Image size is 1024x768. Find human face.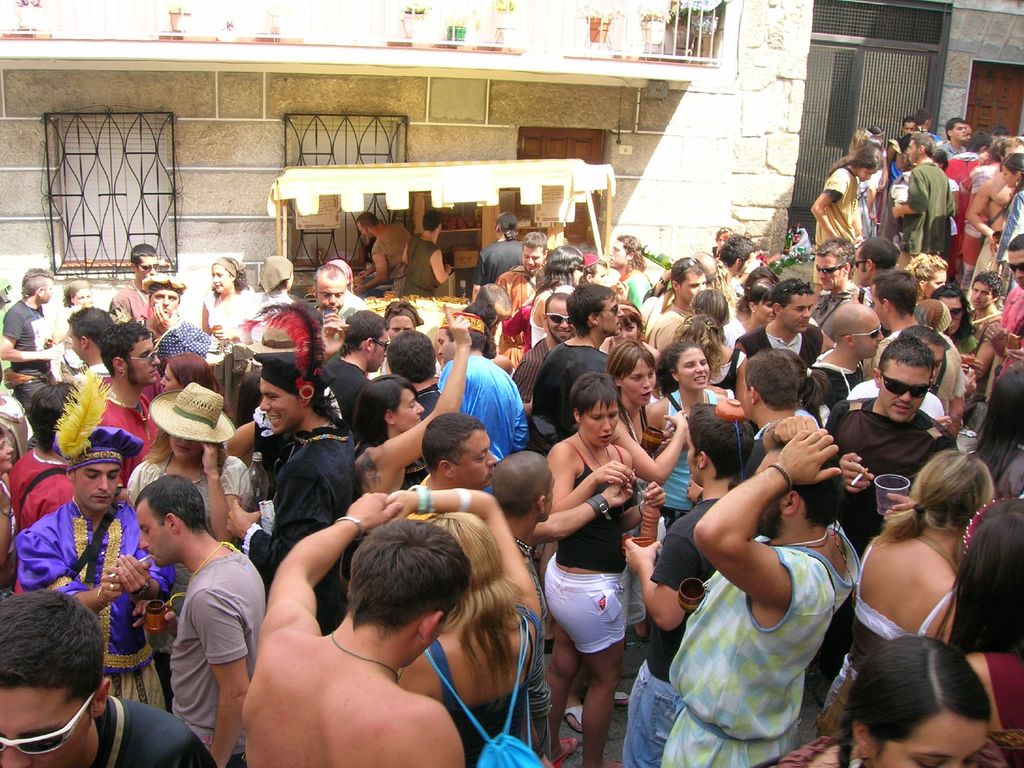
locate(859, 171, 879, 184).
